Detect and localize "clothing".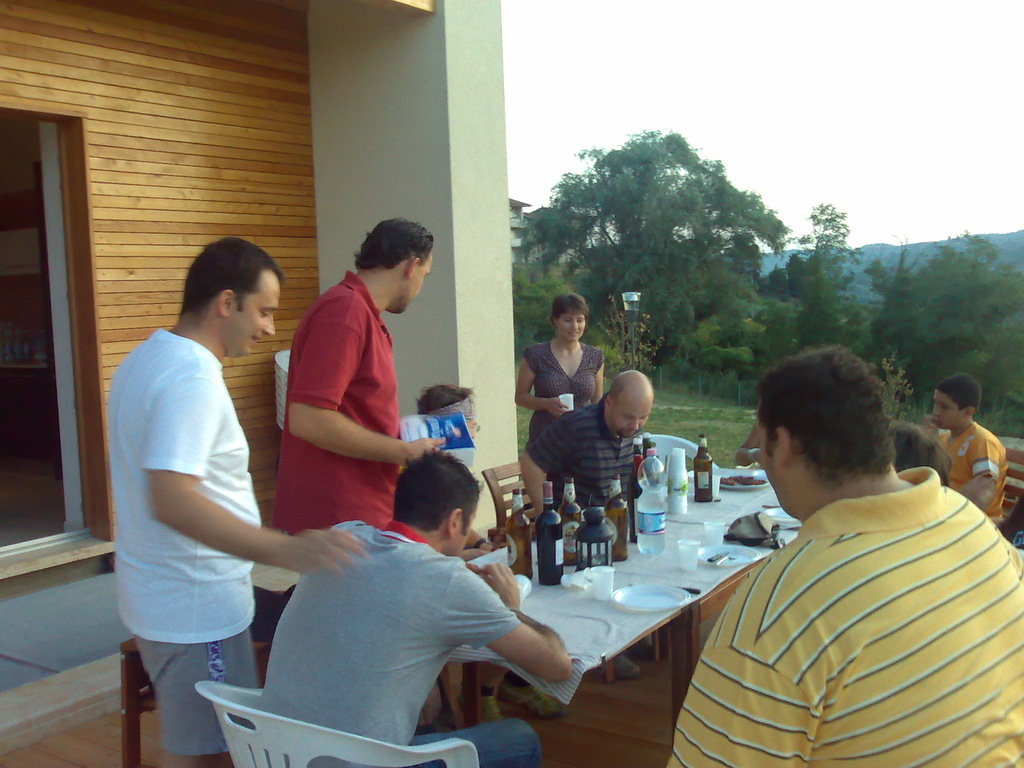
Localized at pyautogui.locateOnScreen(527, 346, 605, 447).
